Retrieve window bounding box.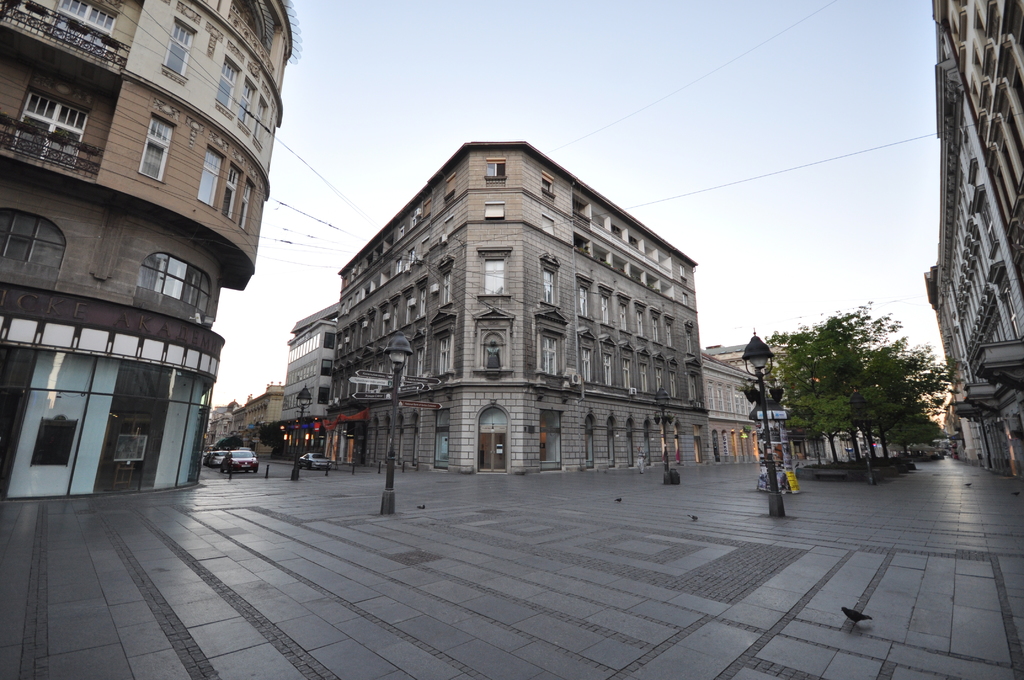
Bounding box: [x1=250, y1=94, x2=269, y2=152].
